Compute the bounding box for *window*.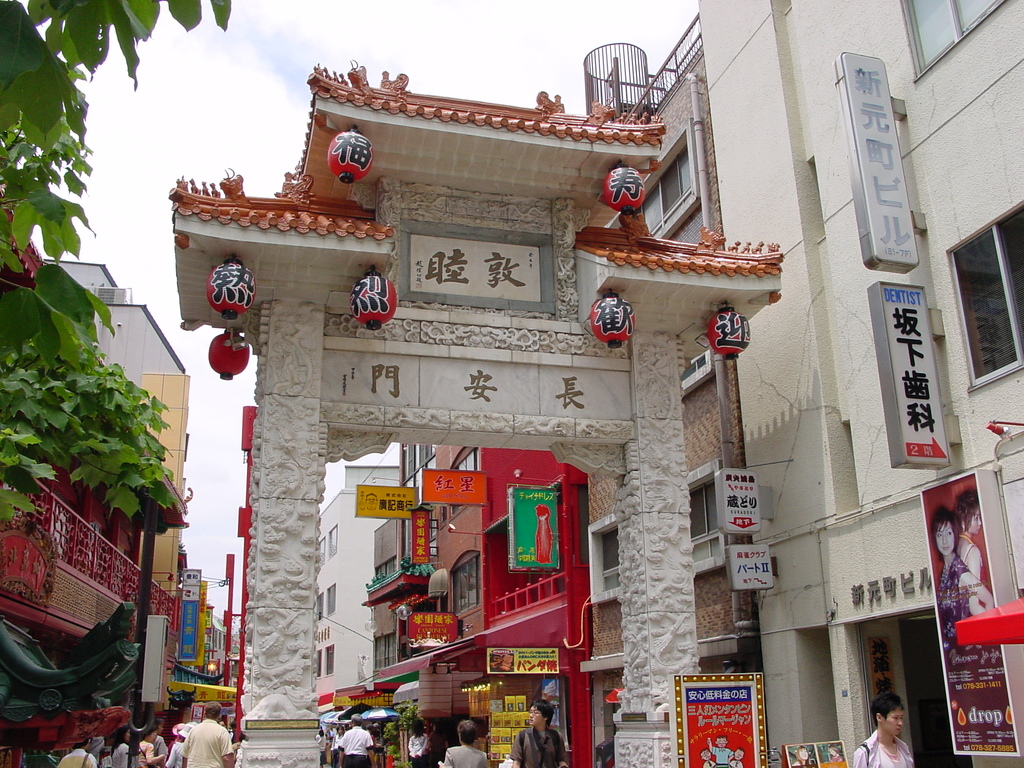
box(370, 637, 392, 672).
